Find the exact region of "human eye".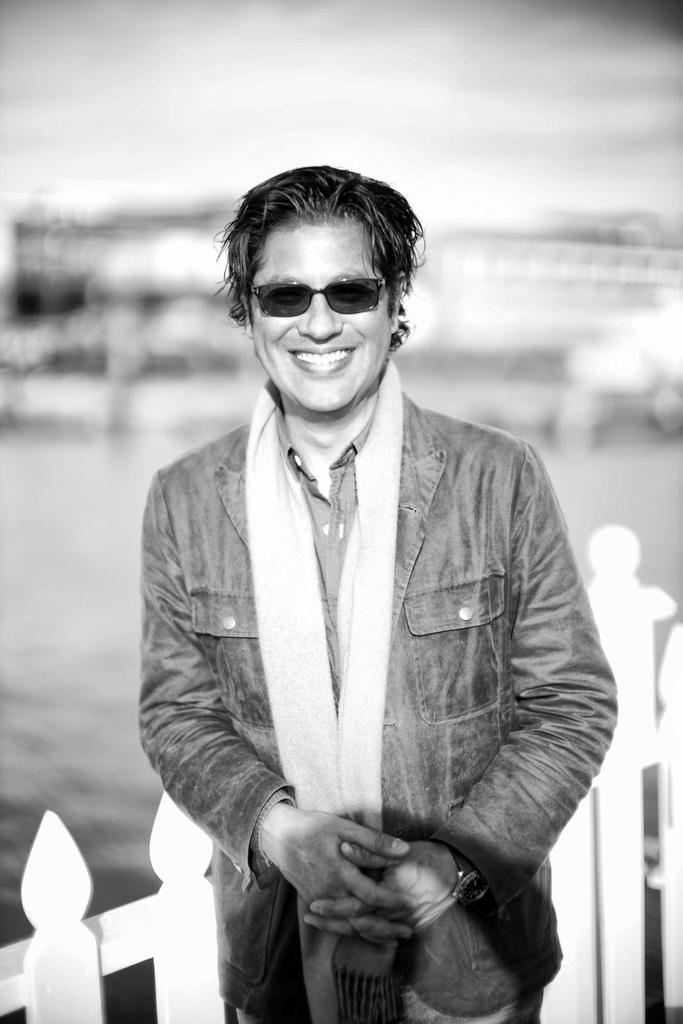
Exact region: BBox(334, 280, 367, 305).
